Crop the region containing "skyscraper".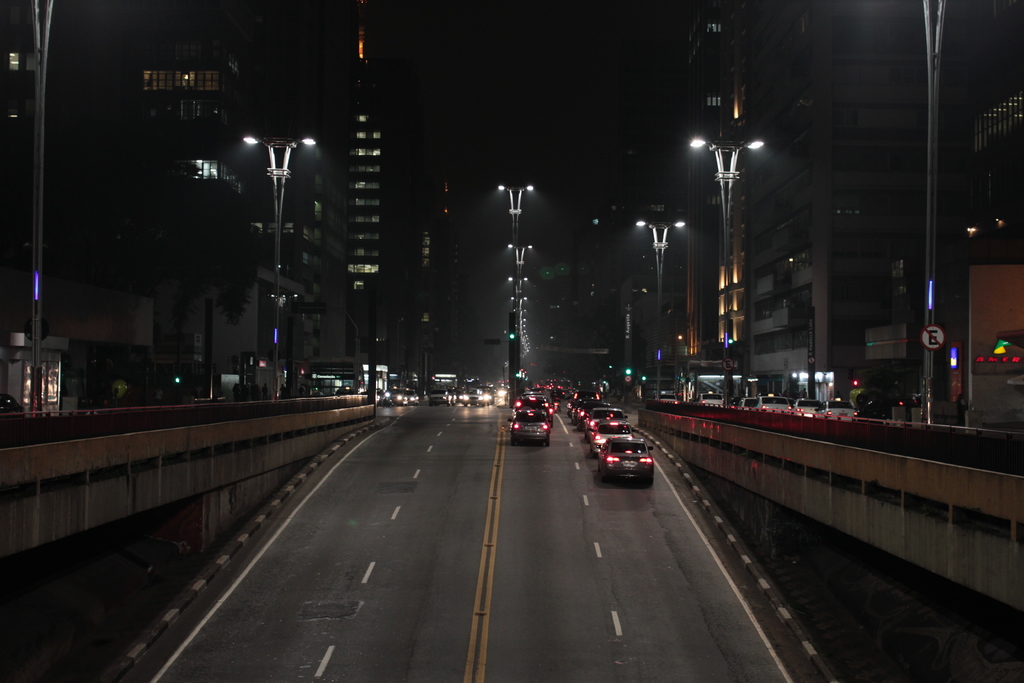
Crop region: crop(319, 0, 419, 358).
